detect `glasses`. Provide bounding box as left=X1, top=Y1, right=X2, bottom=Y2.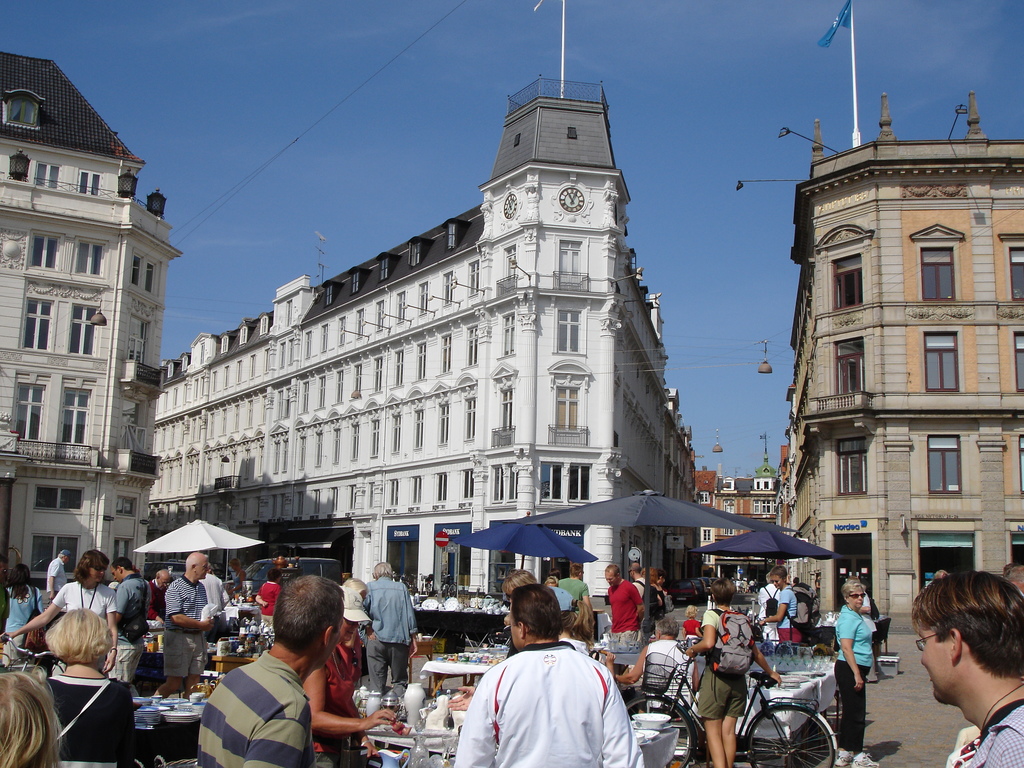
left=917, top=631, right=949, bottom=648.
